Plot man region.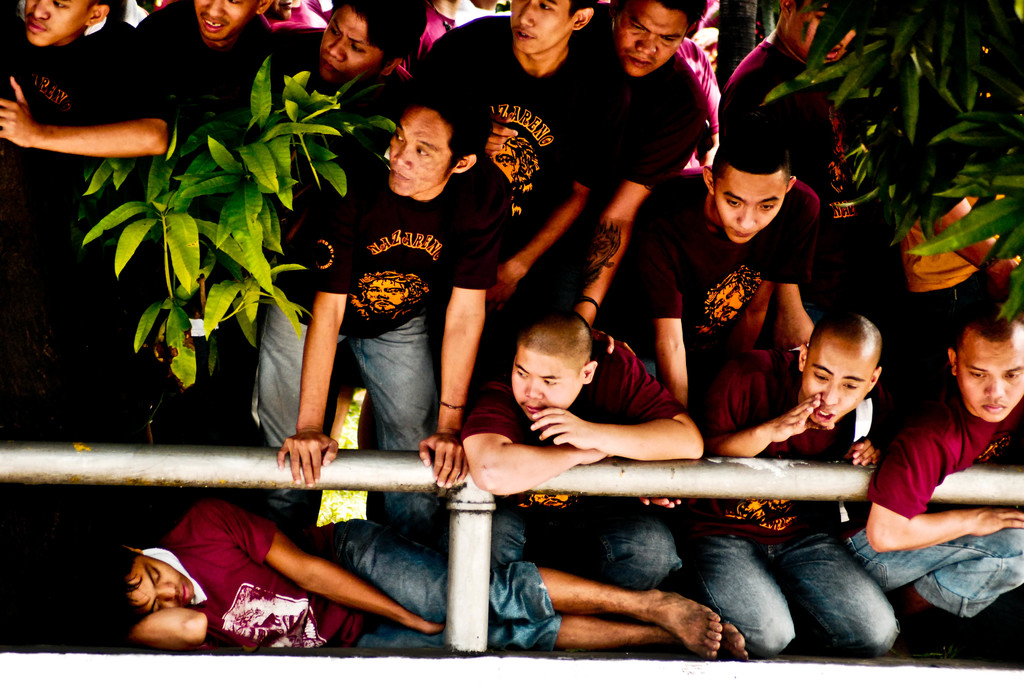
Plotted at (left=716, top=321, right=902, bottom=666).
